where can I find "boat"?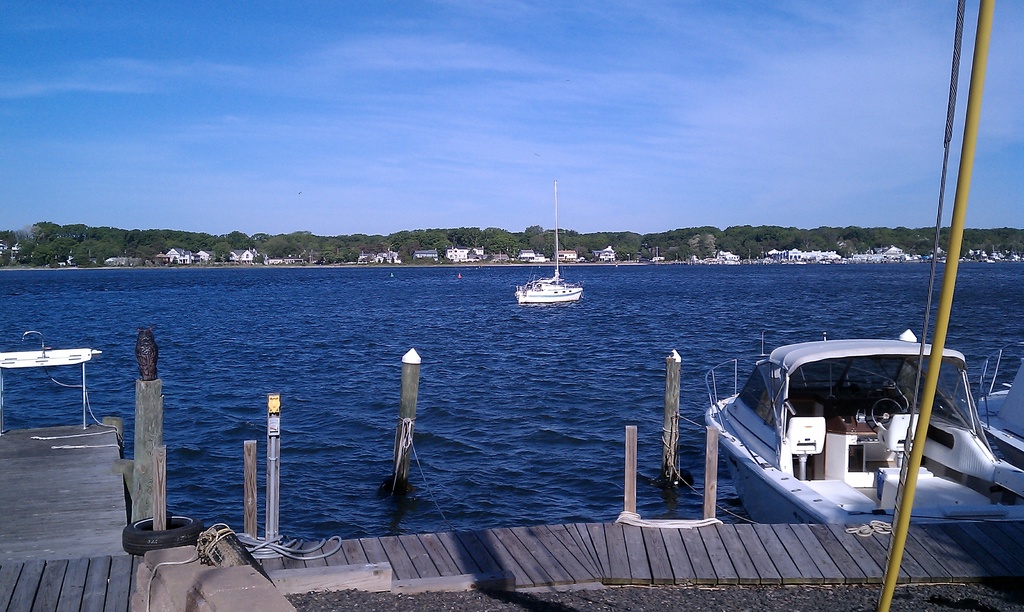
You can find it at rect(512, 176, 586, 311).
